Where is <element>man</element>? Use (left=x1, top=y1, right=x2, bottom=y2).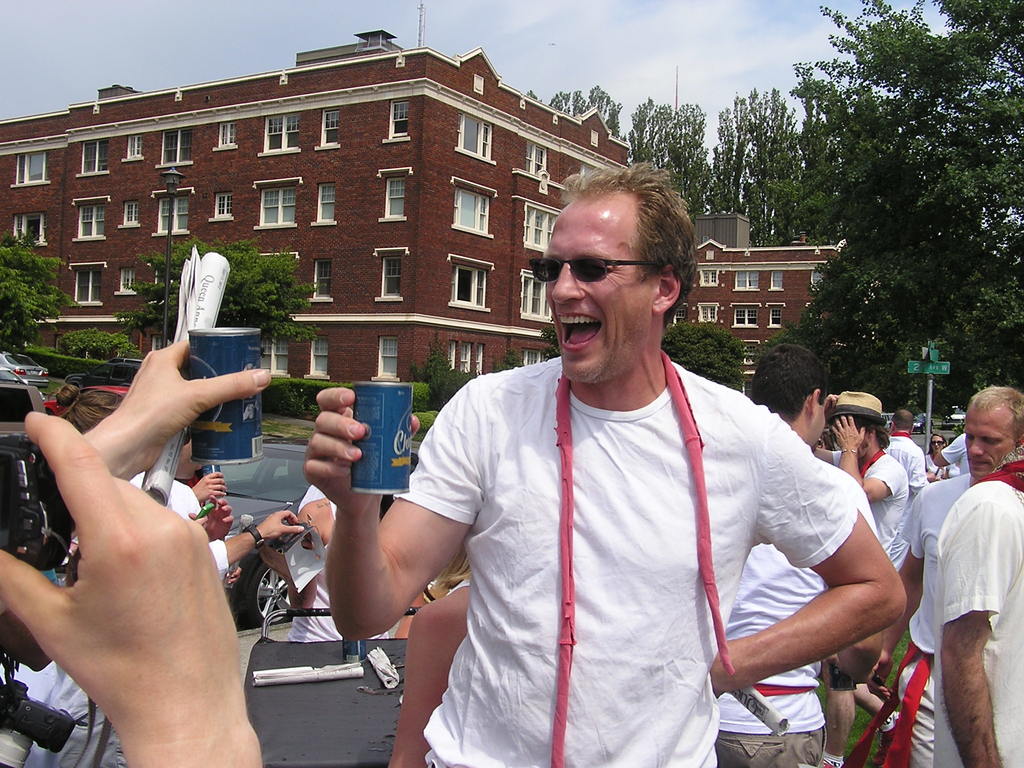
(left=358, top=164, right=867, bottom=752).
